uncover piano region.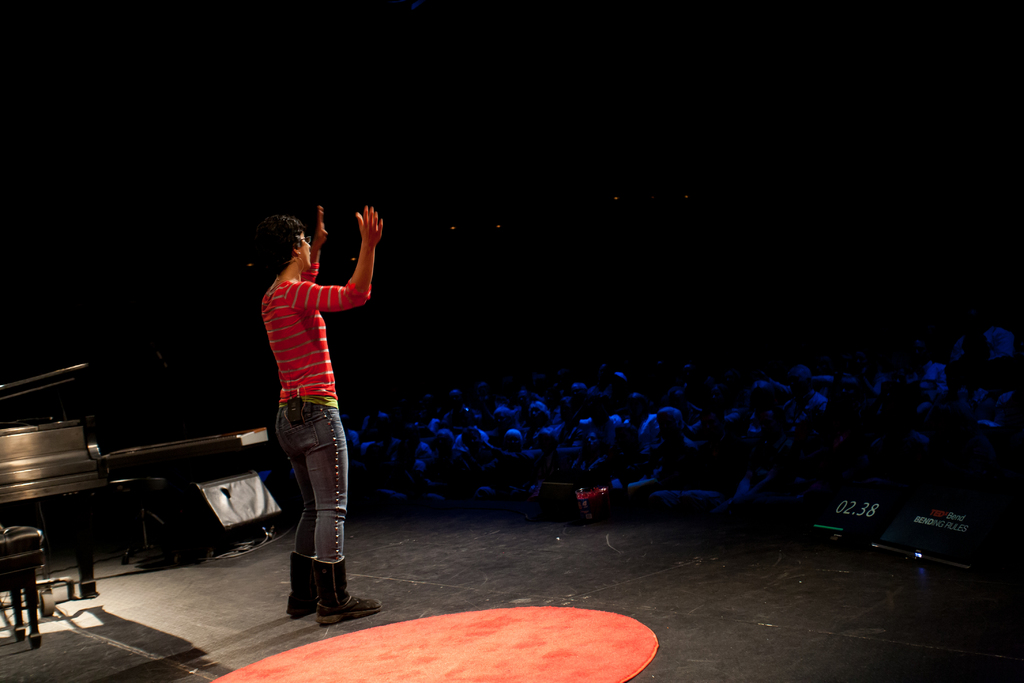
Uncovered: region(0, 319, 285, 597).
